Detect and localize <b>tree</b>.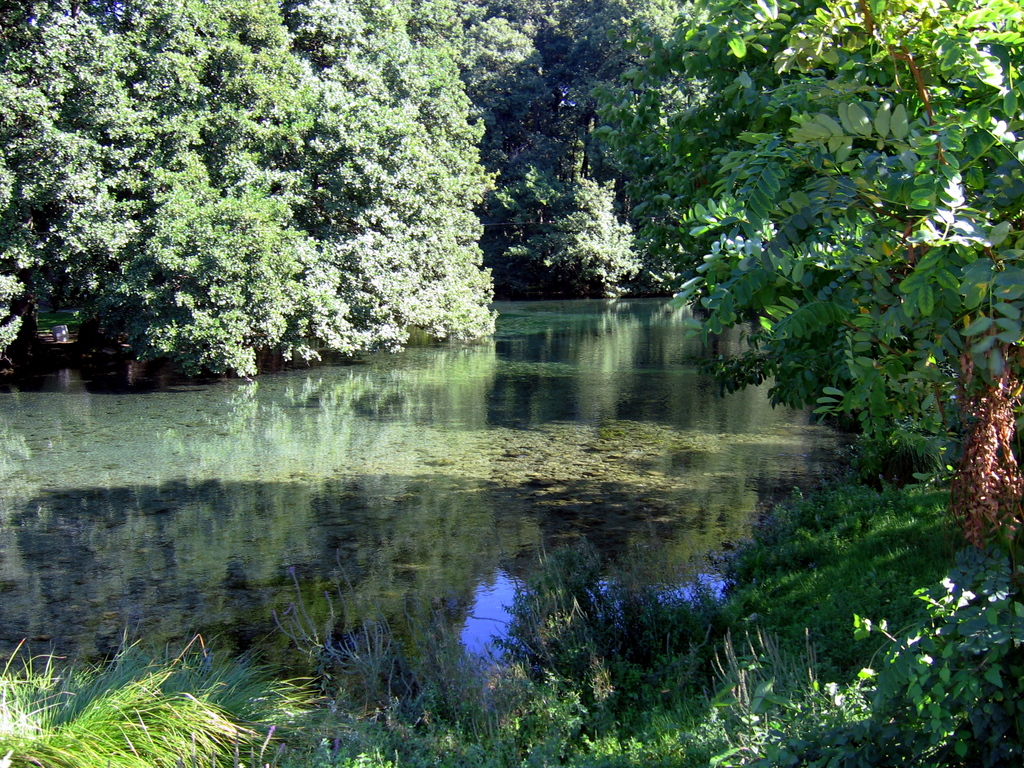
Localized at crop(550, 0, 1023, 555).
